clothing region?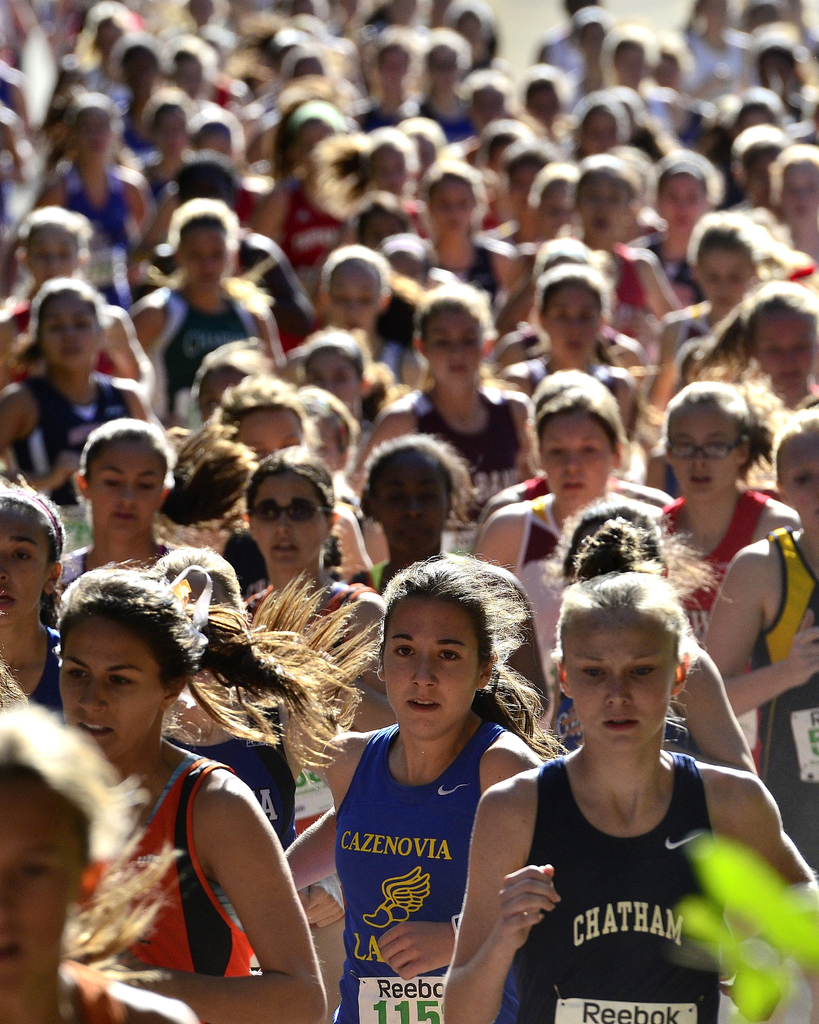
crop(280, 185, 344, 273)
